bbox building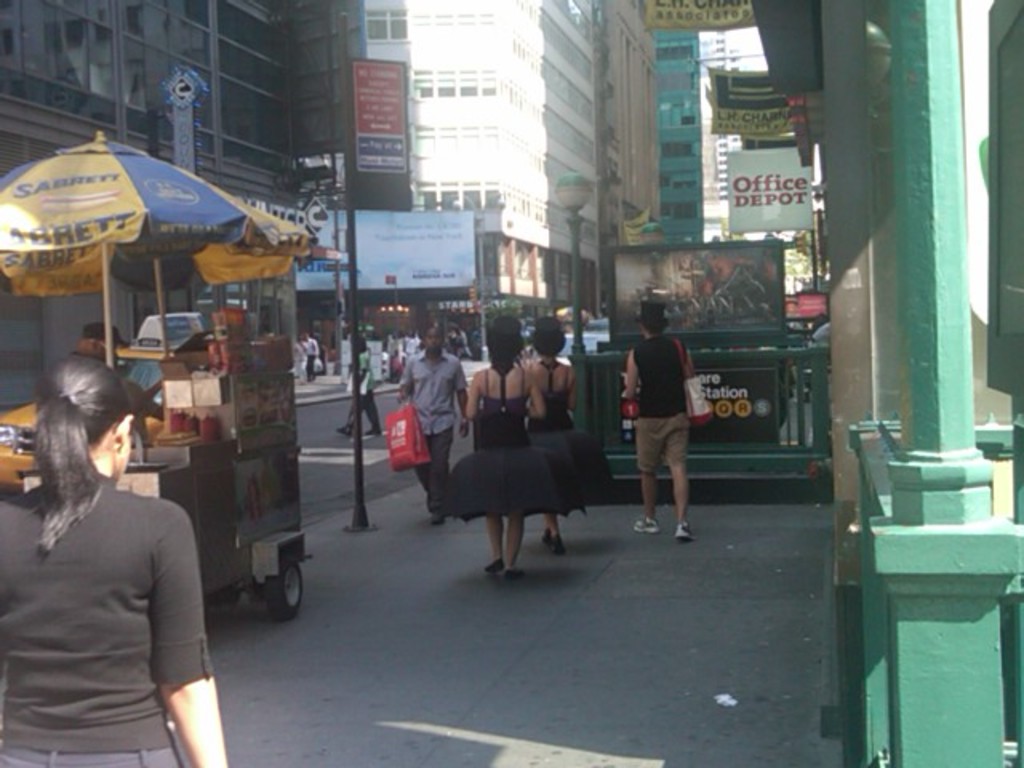
pyautogui.locateOnScreen(306, 0, 600, 366)
